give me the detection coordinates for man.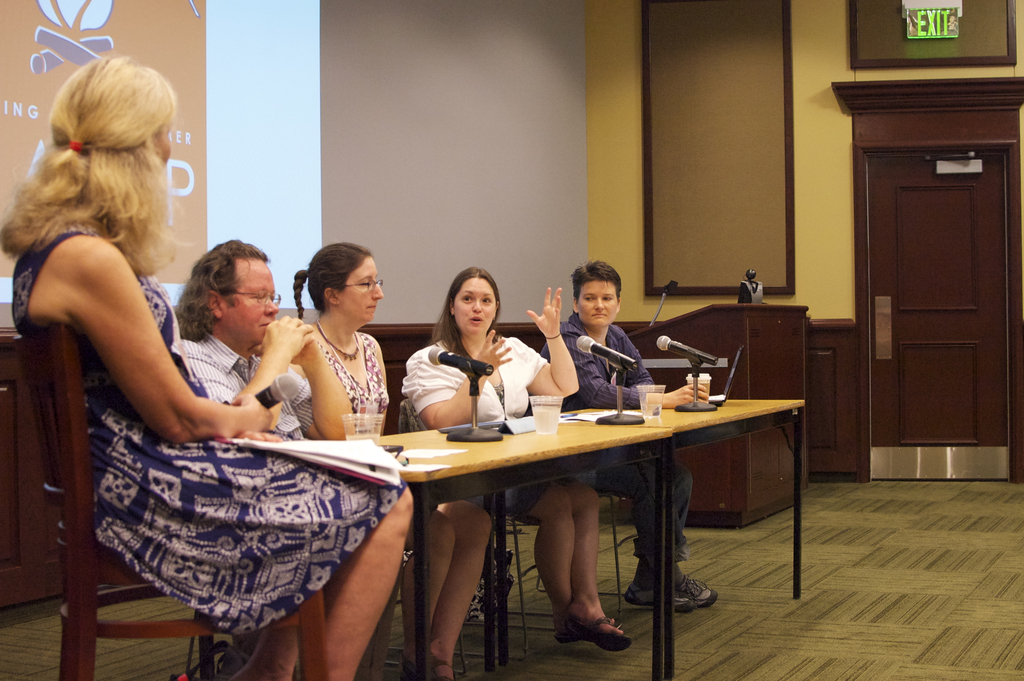
177:238:353:440.
